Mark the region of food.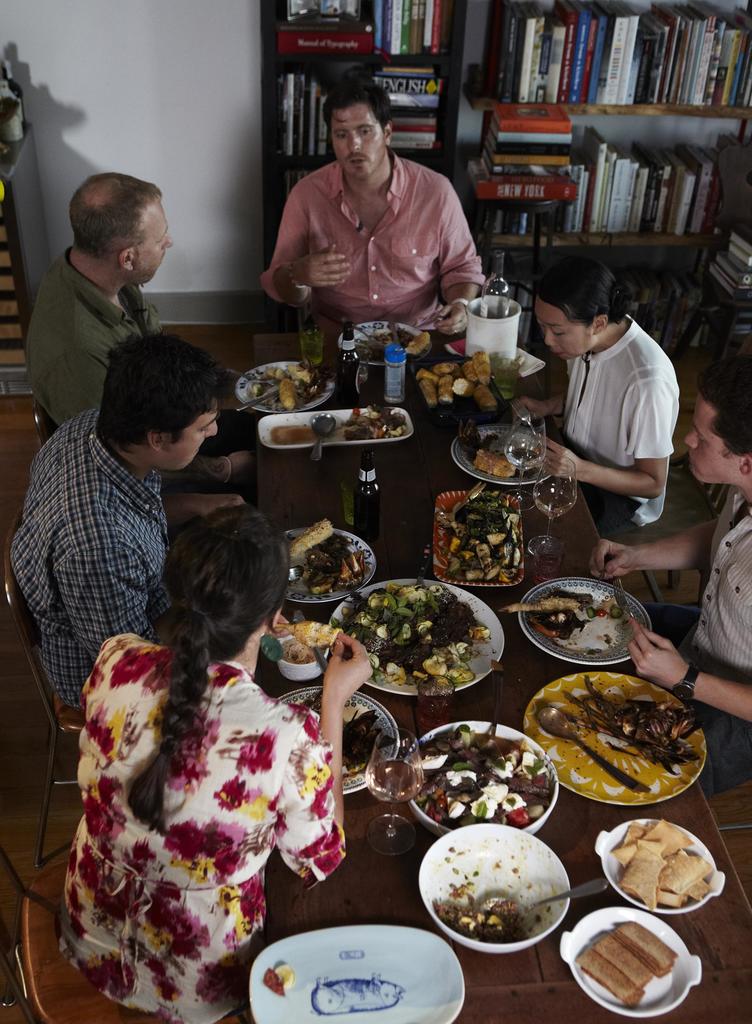
Region: {"left": 447, "top": 361, "right": 461, "bottom": 380}.
